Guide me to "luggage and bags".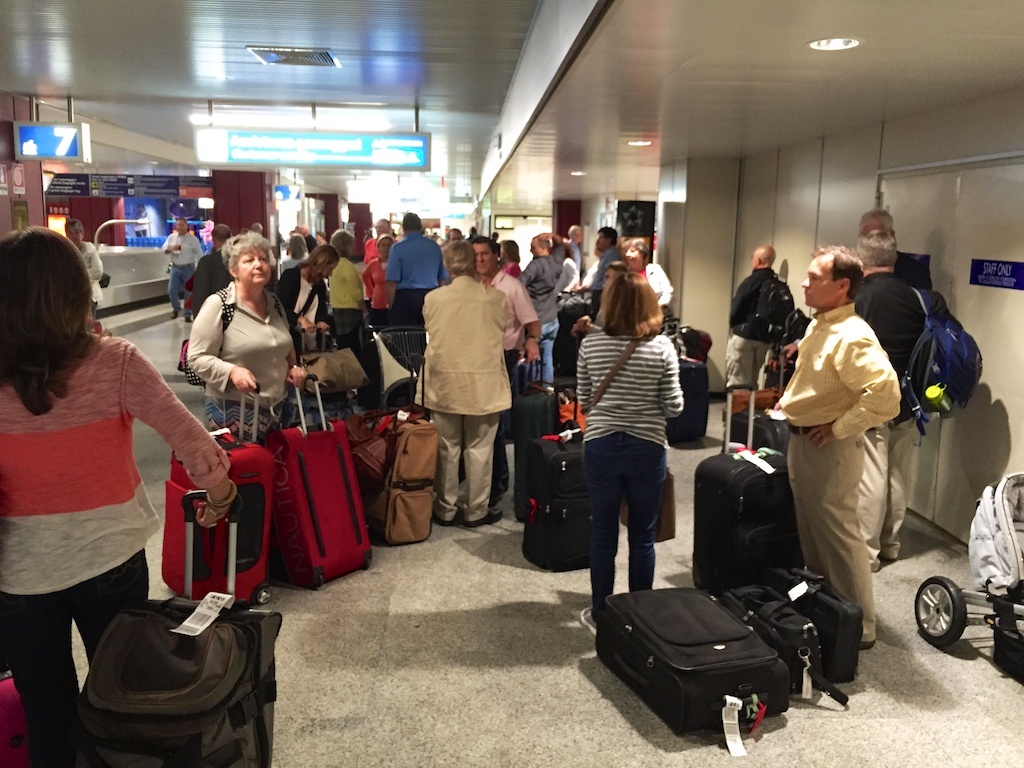
Guidance: [left=693, top=386, right=787, bottom=592].
